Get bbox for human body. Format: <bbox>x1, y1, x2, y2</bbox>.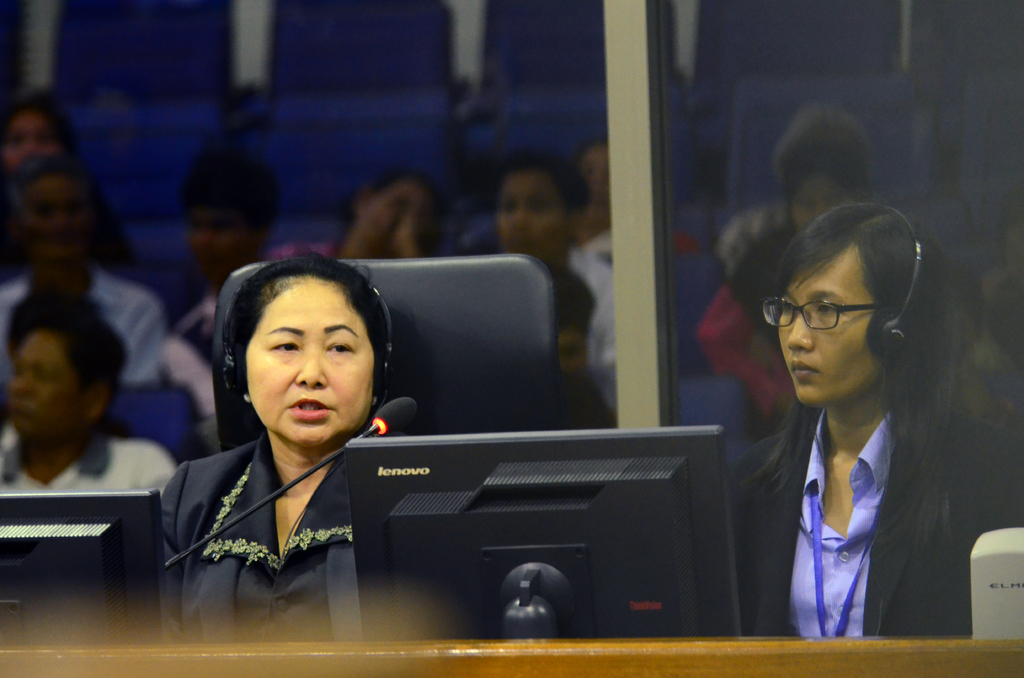
<bbox>717, 212, 973, 669</bbox>.
